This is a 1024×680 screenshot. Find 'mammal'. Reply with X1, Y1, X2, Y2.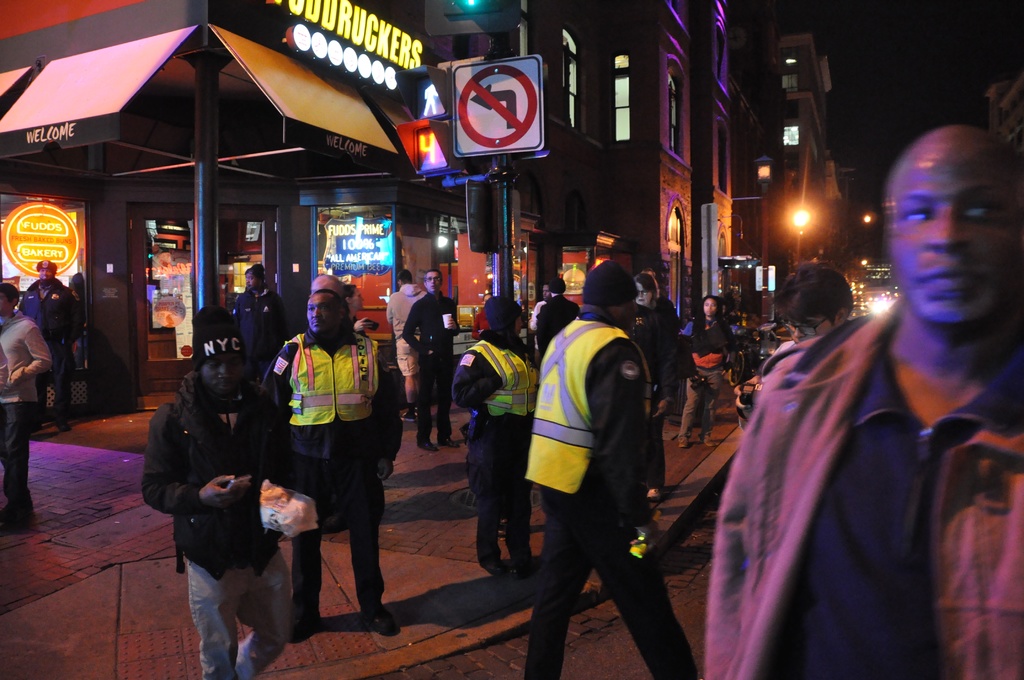
529, 287, 556, 333.
